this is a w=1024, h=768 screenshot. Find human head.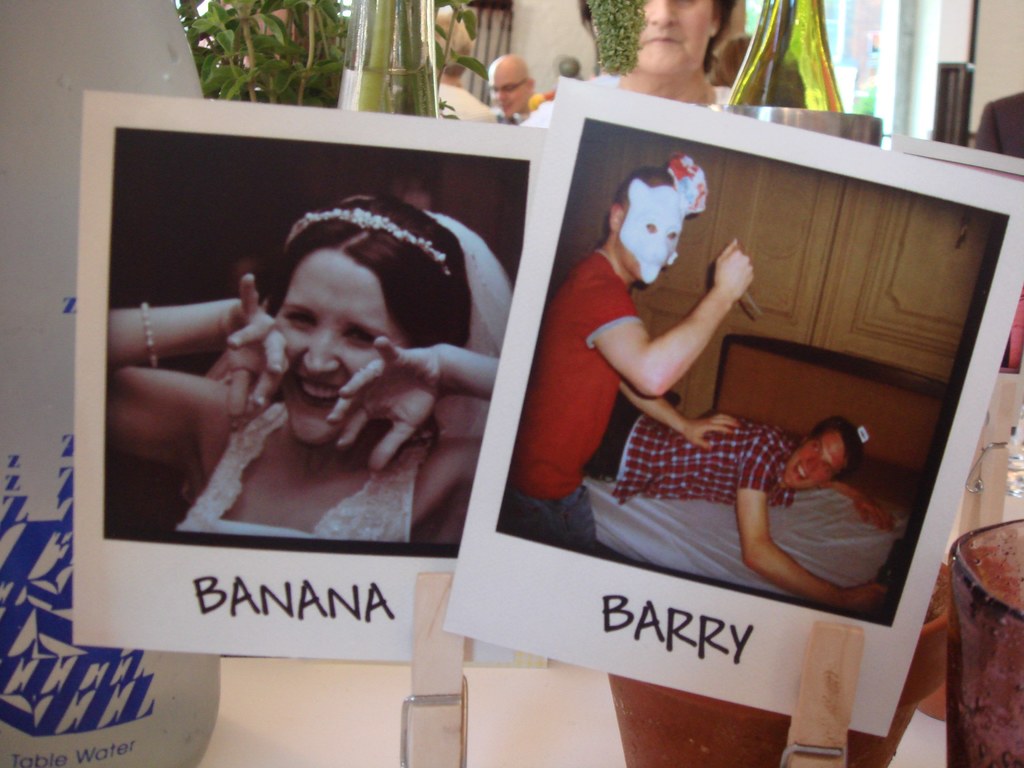
Bounding box: (x1=713, y1=31, x2=815, y2=109).
